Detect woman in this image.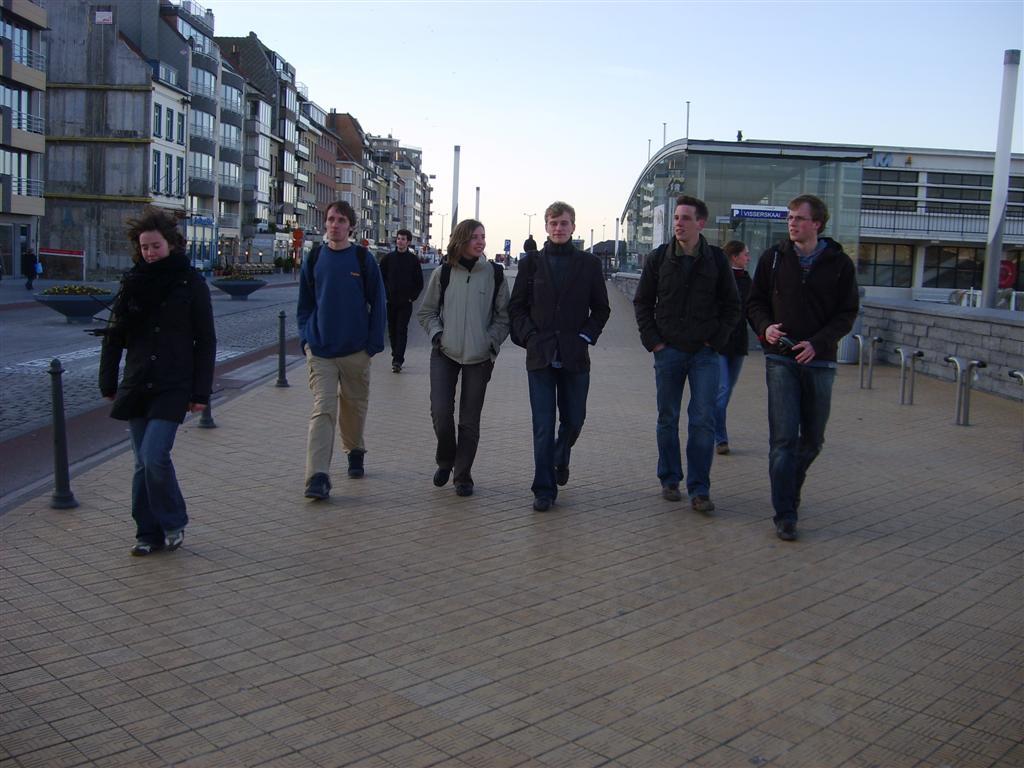
Detection: [left=87, top=191, right=220, bottom=583].
